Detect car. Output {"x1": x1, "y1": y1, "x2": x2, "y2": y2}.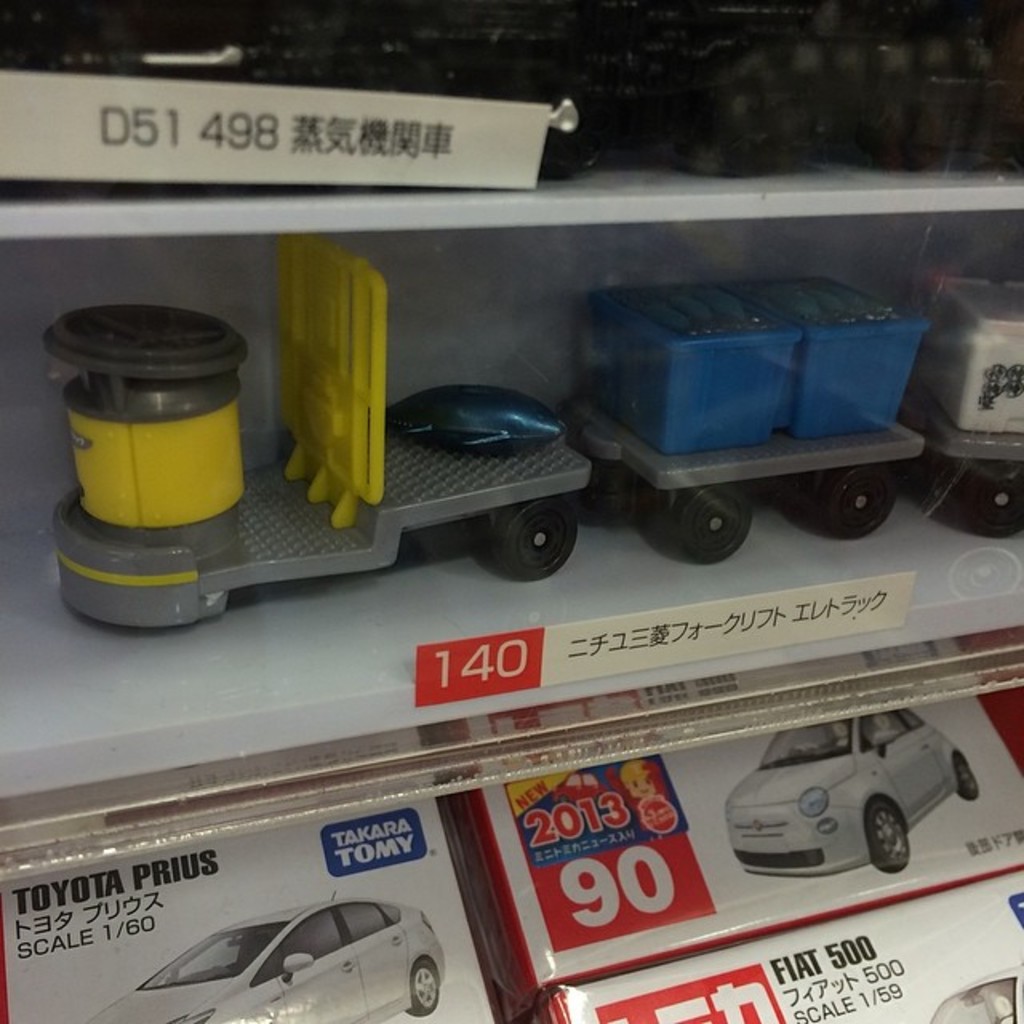
{"x1": 936, "y1": 966, "x2": 1022, "y2": 1022}.
